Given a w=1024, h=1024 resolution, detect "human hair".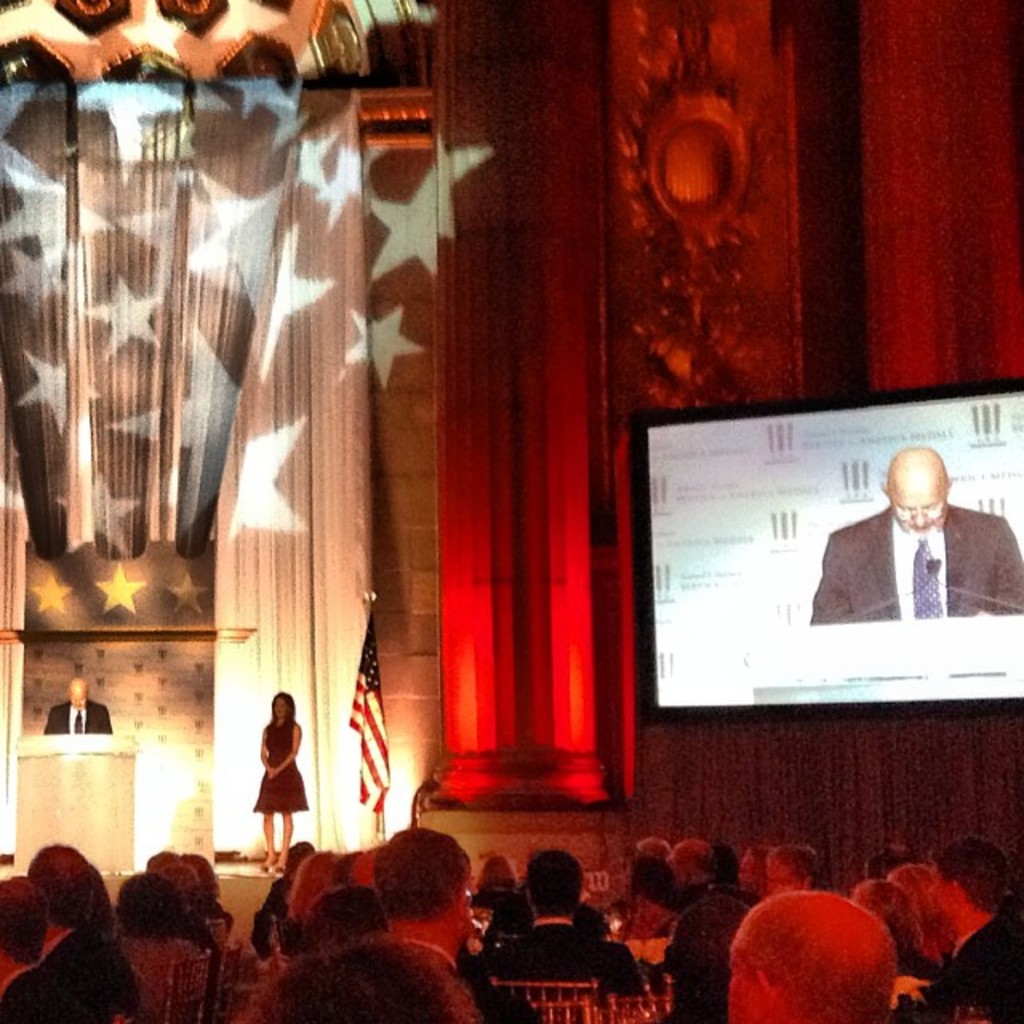
[149,846,184,869].
